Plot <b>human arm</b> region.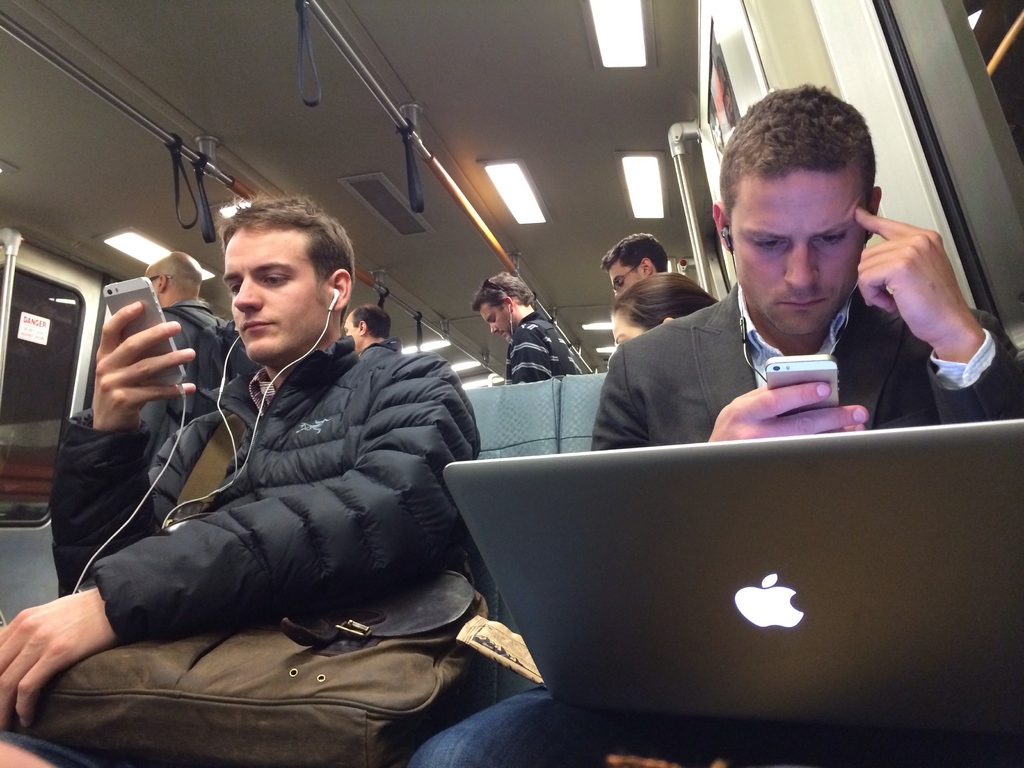
Plotted at [592, 342, 874, 447].
